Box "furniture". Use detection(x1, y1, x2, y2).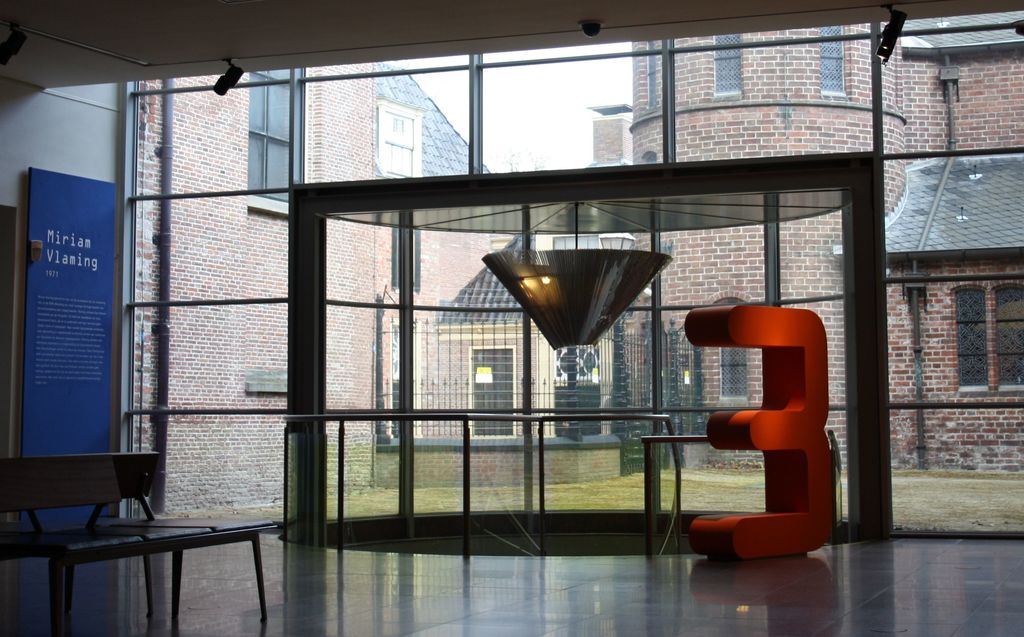
detection(0, 459, 280, 636).
